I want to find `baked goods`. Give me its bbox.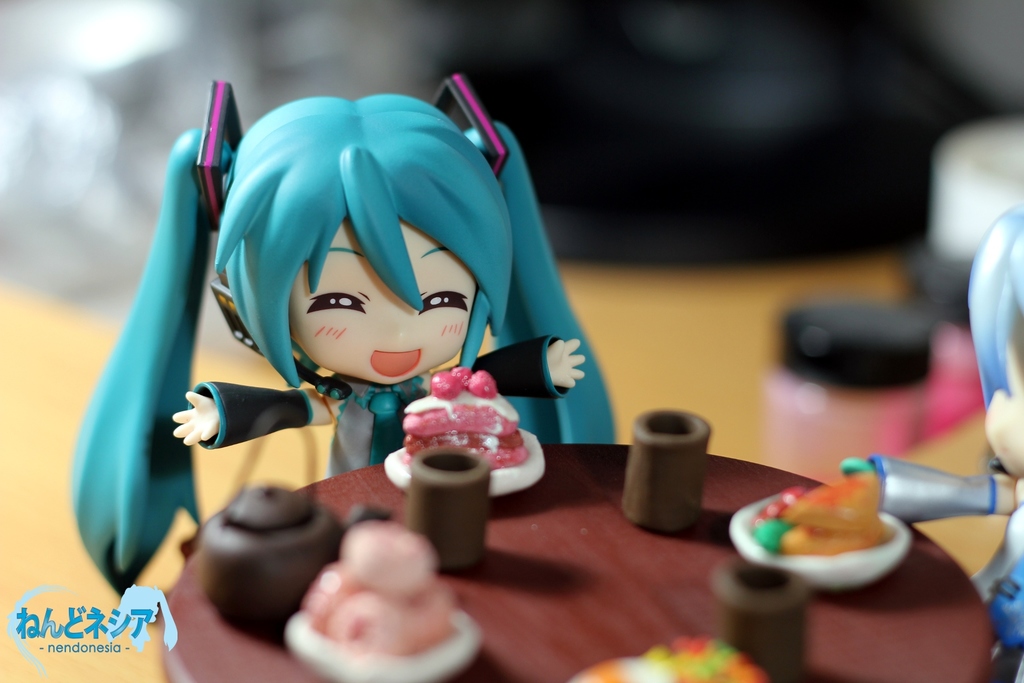
[x1=410, y1=361, x2=524, y2=470].
